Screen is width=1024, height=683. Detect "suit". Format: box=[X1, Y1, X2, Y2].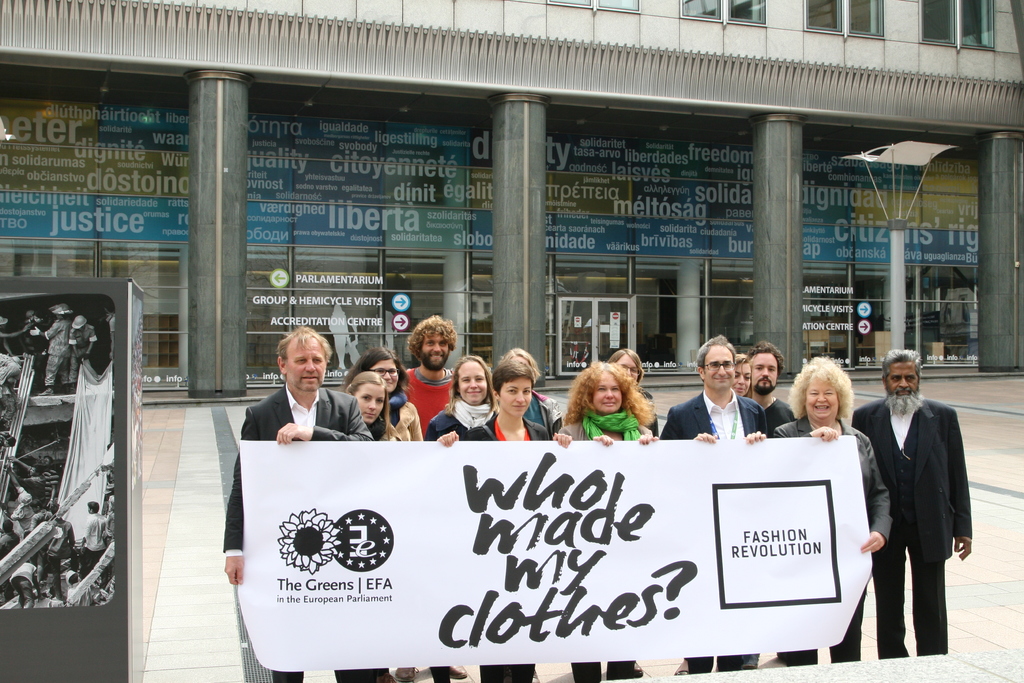
box=[455, 409, 556, 682].
